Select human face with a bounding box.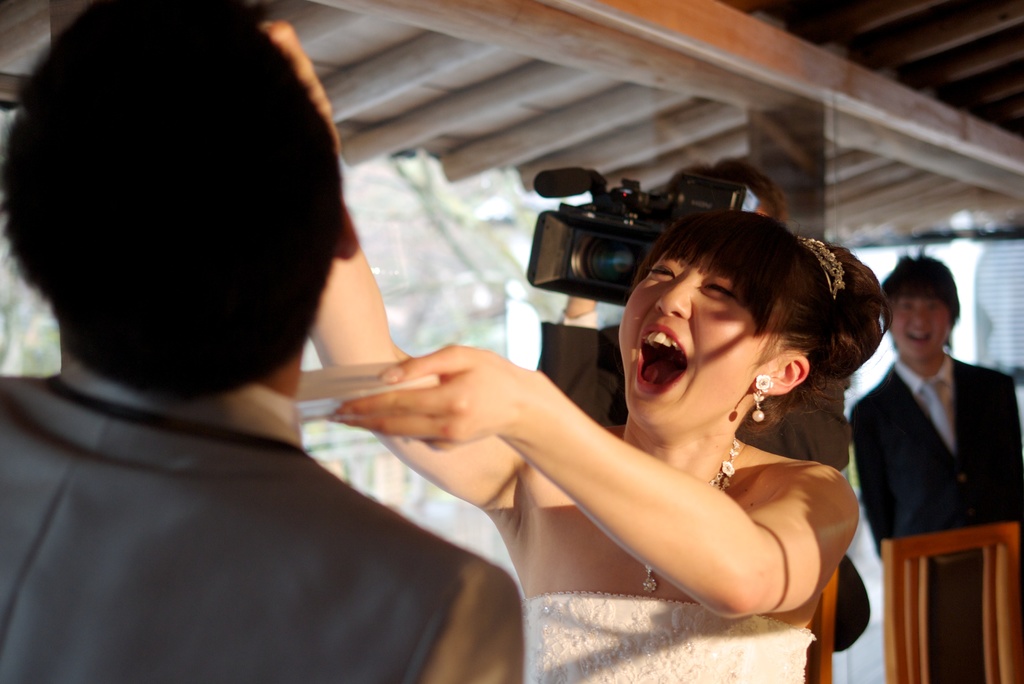
detection(616, 247, 767, 432).
